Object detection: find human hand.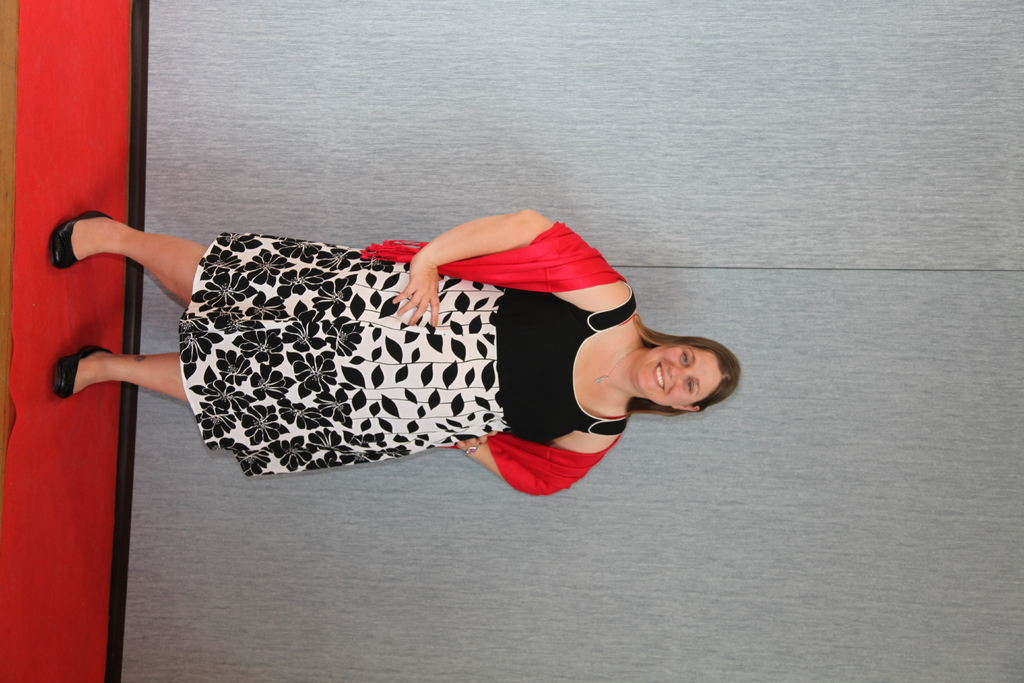
crop(452, 429, 499, 454).
